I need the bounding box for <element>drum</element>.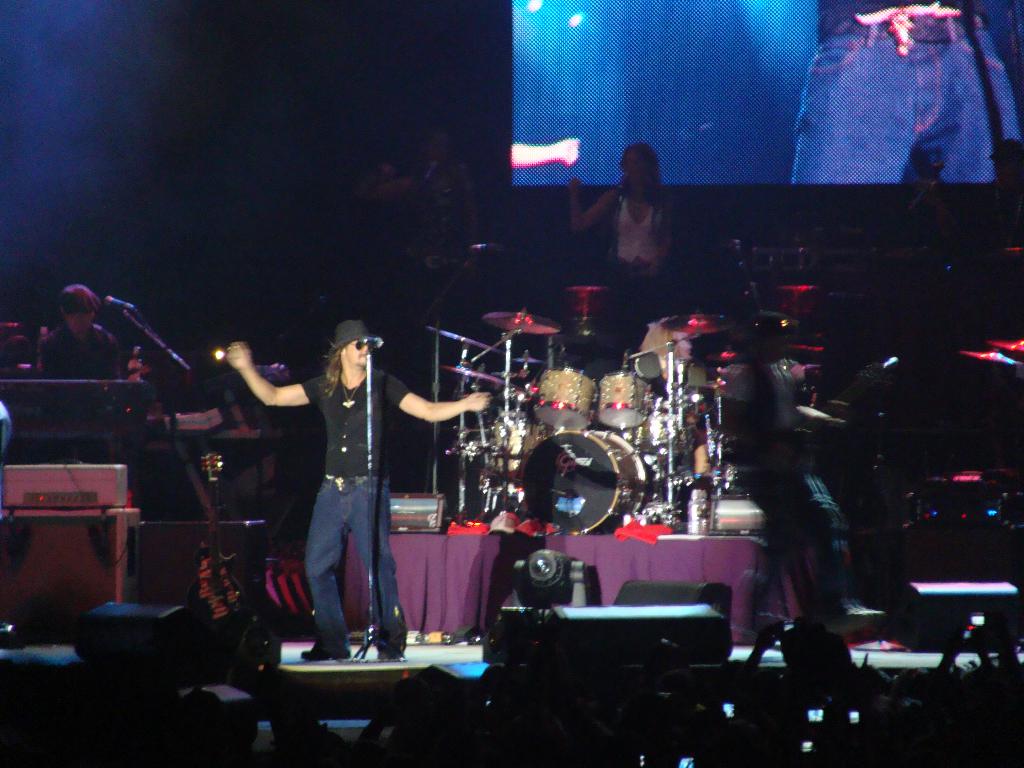
Here it is: bbox(517, 426, 650, 531).
